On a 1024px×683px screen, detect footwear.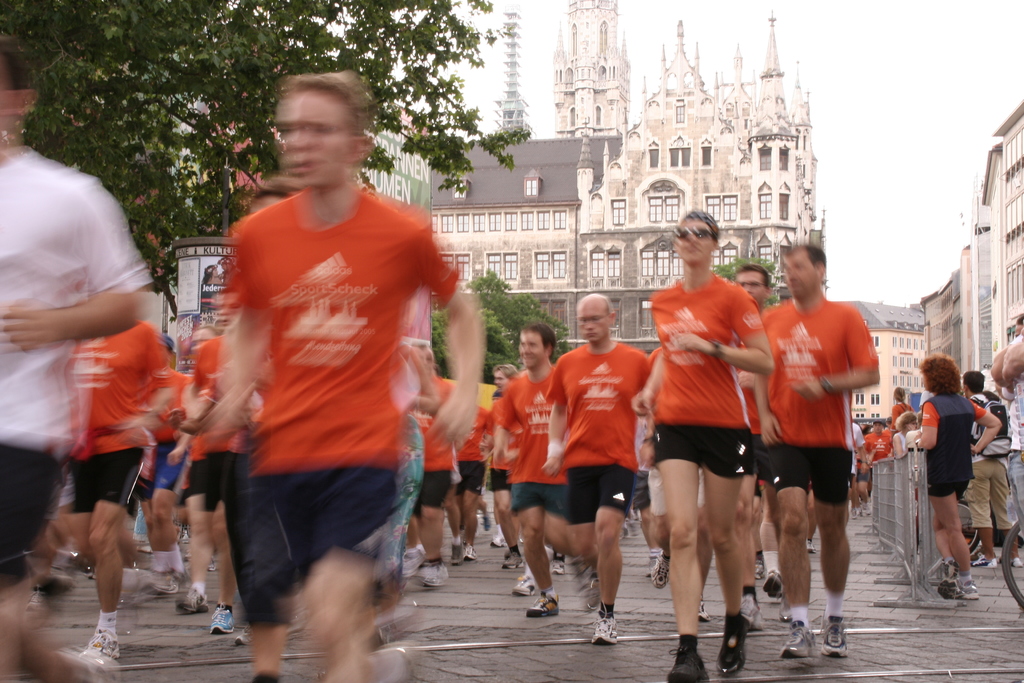
crop(552, 554, 567, 577).
